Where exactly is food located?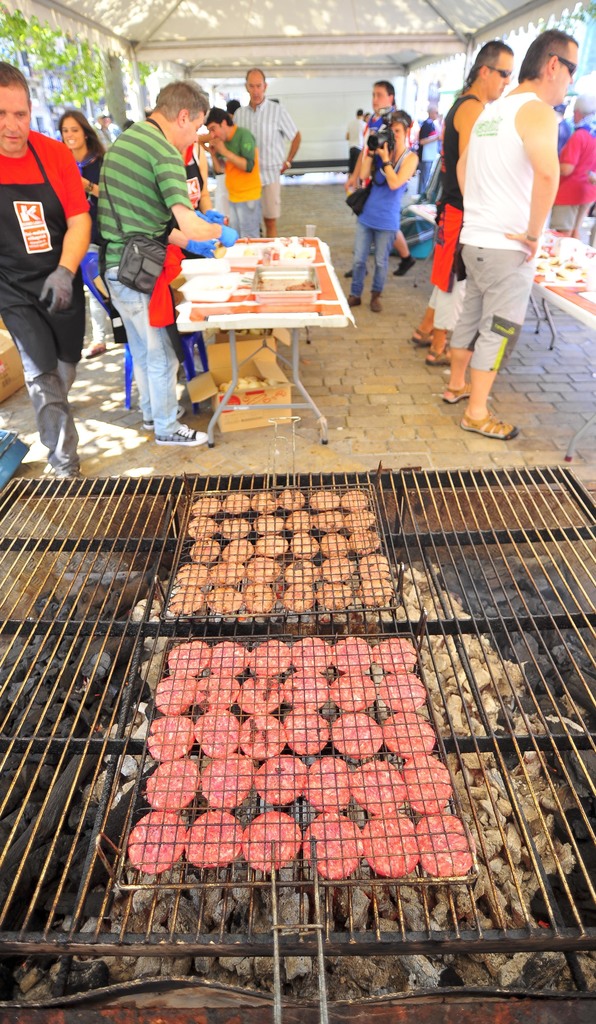
Its bounding box is bbox=[240, 579, 274, 612].
